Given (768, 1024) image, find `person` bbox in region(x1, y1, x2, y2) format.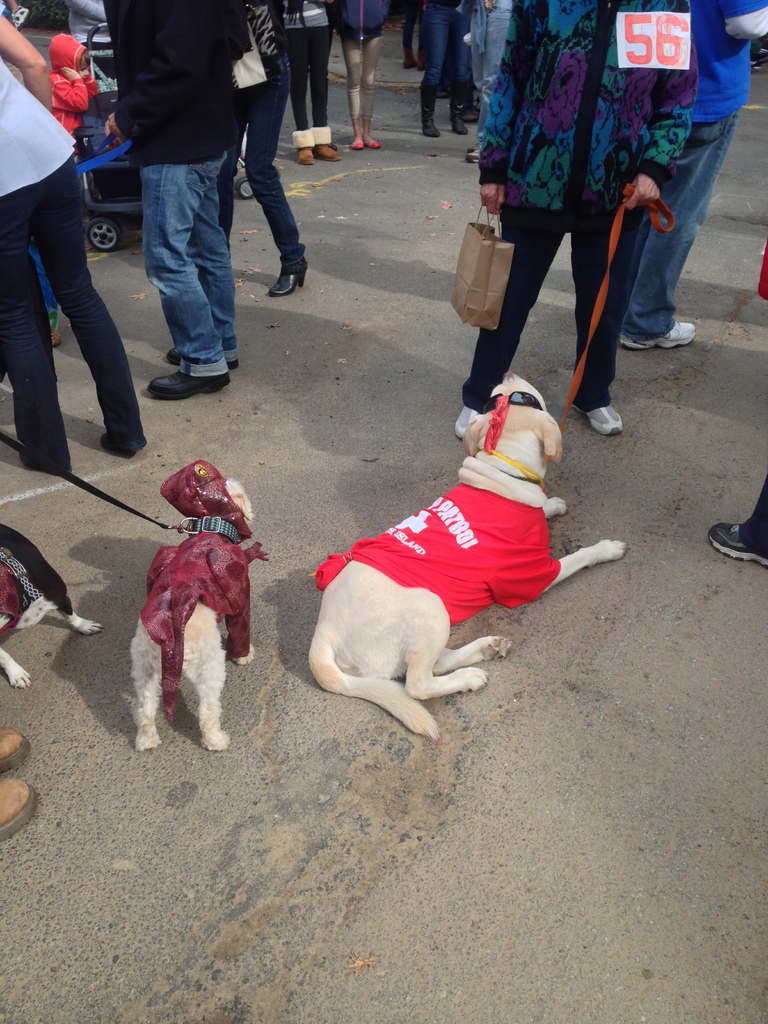
region(276, 0, 341, 166).
